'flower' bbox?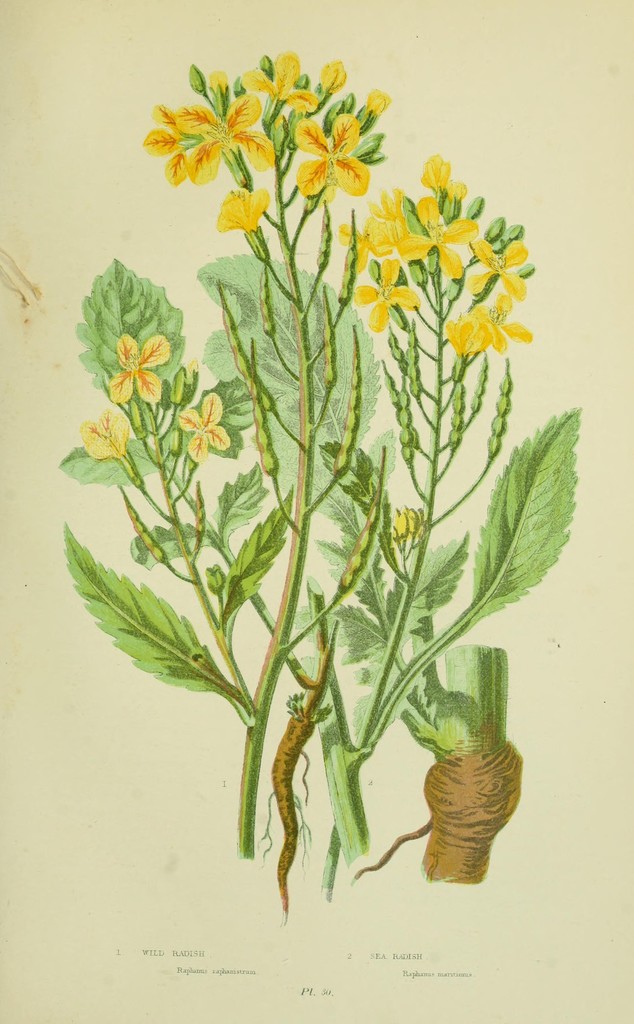
418,154,468,197
